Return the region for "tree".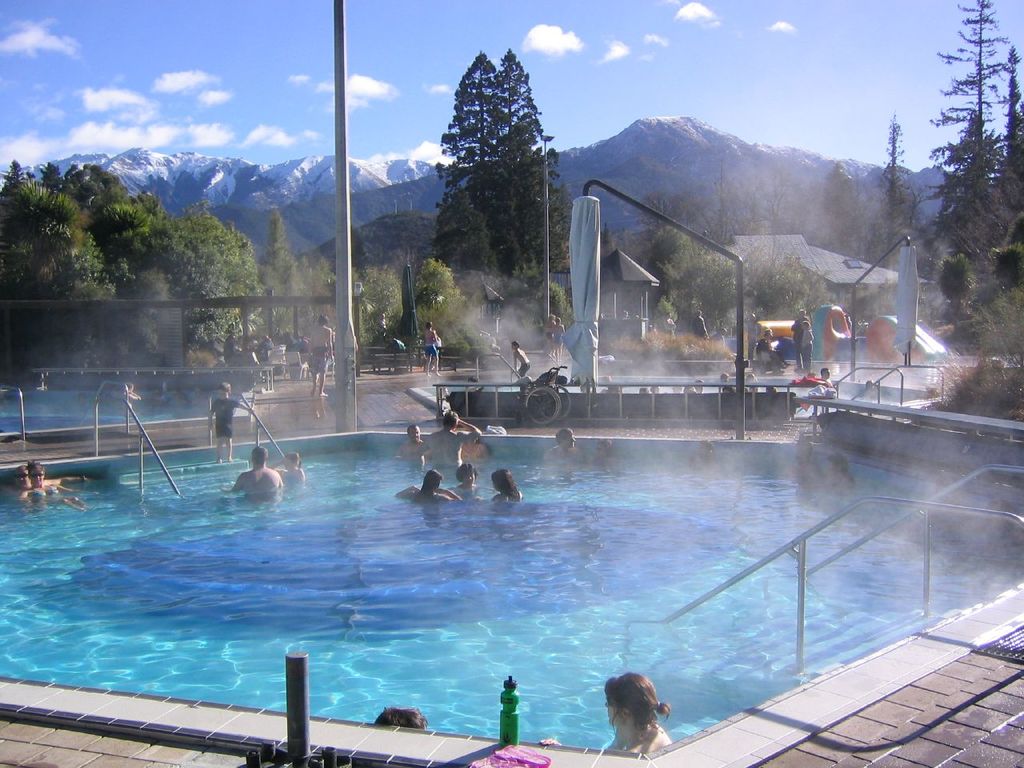
Rect(430, 39, 559, 277).
